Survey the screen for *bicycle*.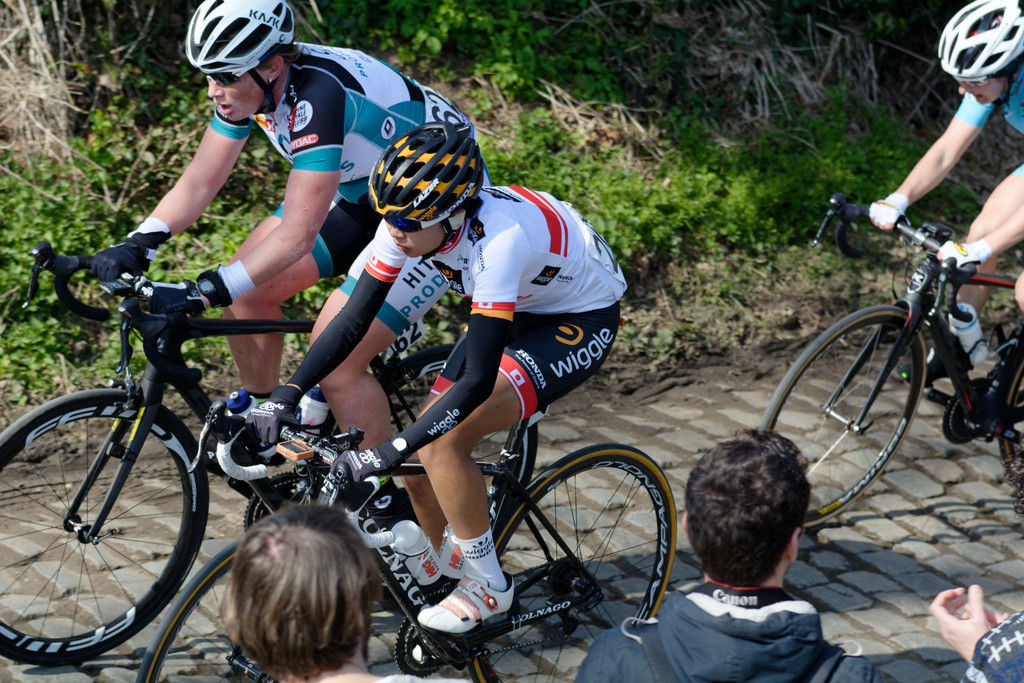
Survey found: <region>0, 237, 541, 667</region>.
